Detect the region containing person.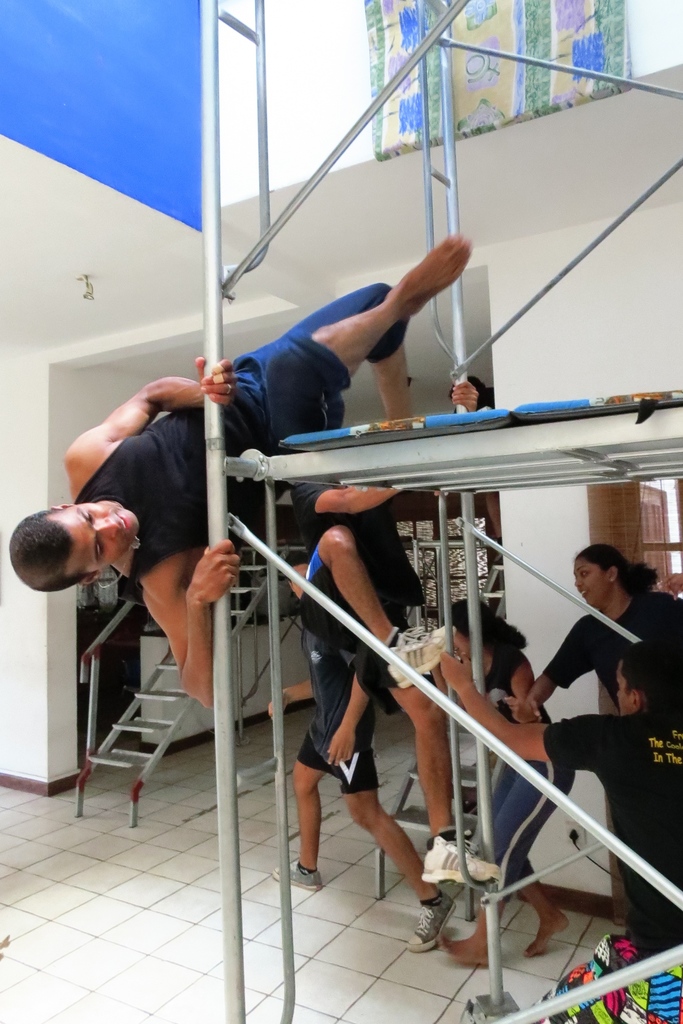
[left=370, top=589, right=580, bottom=958].
